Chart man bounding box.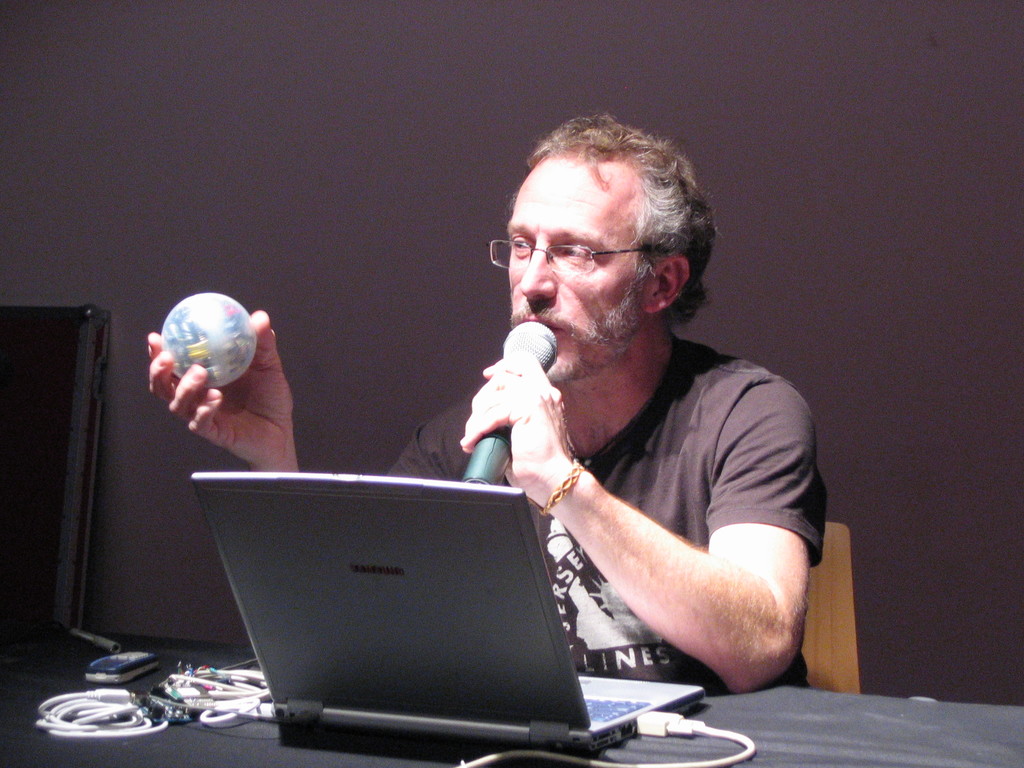
Charted: {"left": 177, "top": 119, "right": 804, "bottom": 742}.
